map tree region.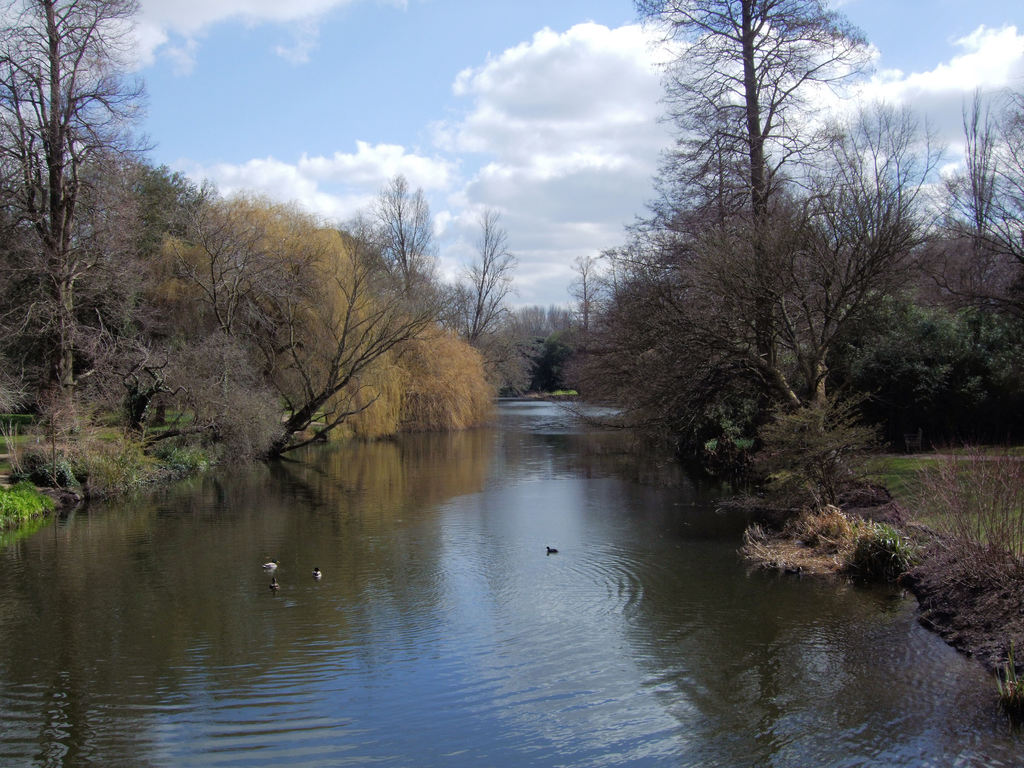
Mapped to bbox(139, 193, 409, 438).
